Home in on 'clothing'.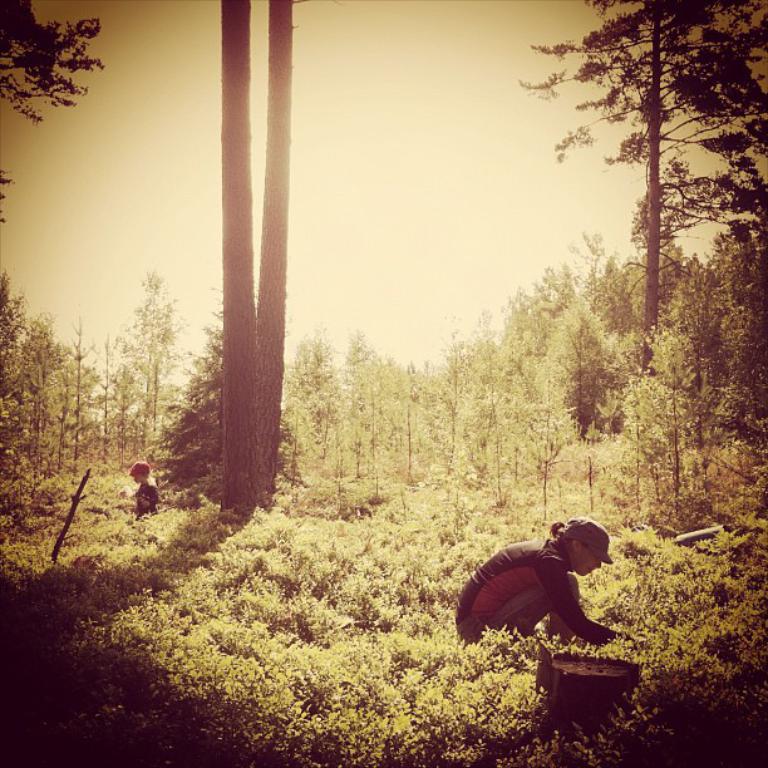
Homed in at (127,479,159,518).
